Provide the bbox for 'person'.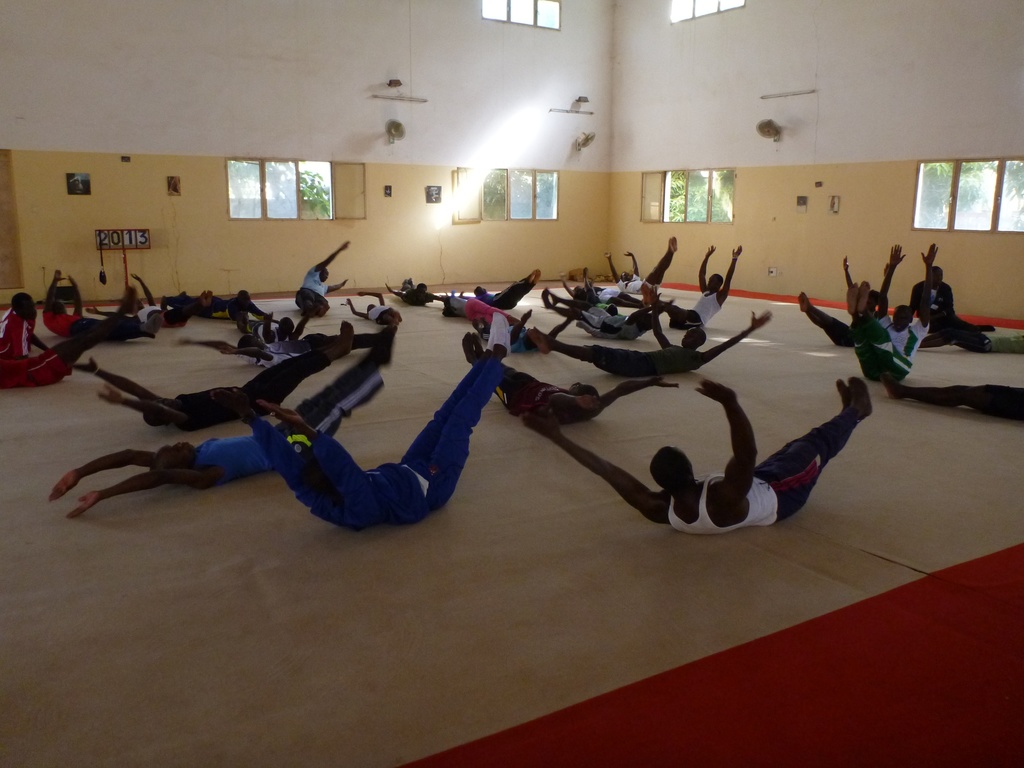
l=871, t=367, r=1023, b=419.
